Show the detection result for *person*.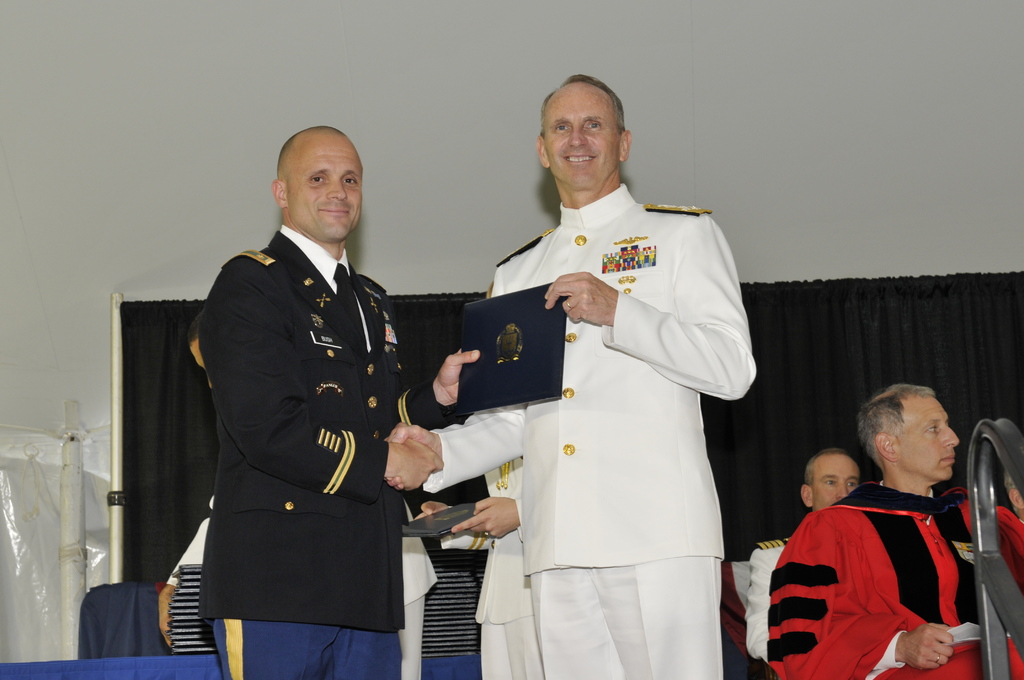
pyautogui.locateOnScreen(746, 446, 863, 669).
